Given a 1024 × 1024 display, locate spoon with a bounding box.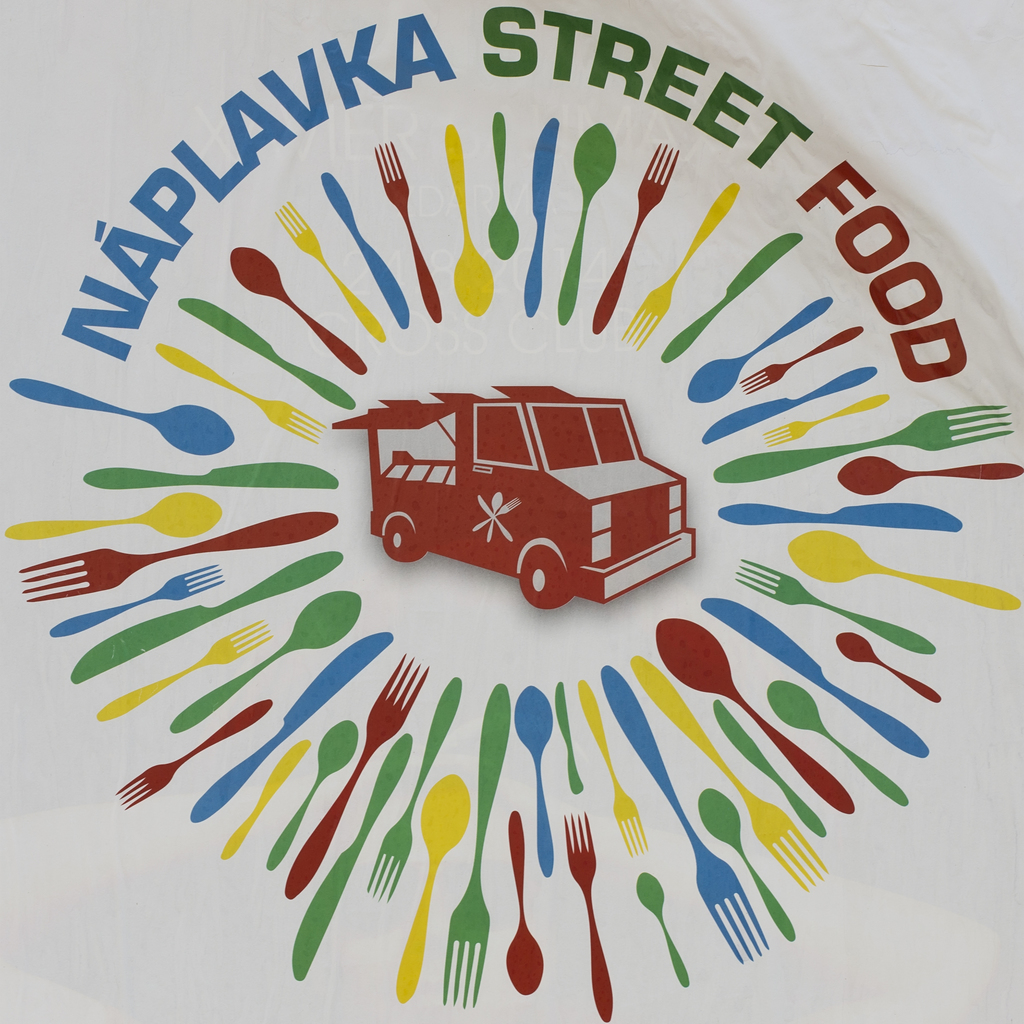
Located: crop(656, 619, 853, 812).
